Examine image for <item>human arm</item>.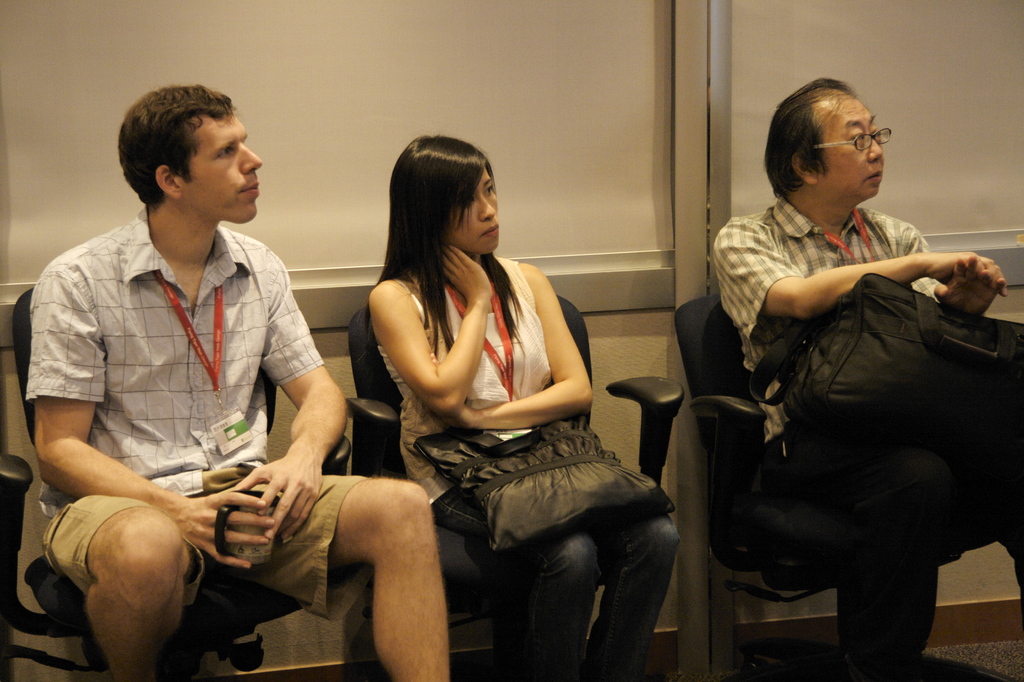
Examination result: 234 259 349 547.
